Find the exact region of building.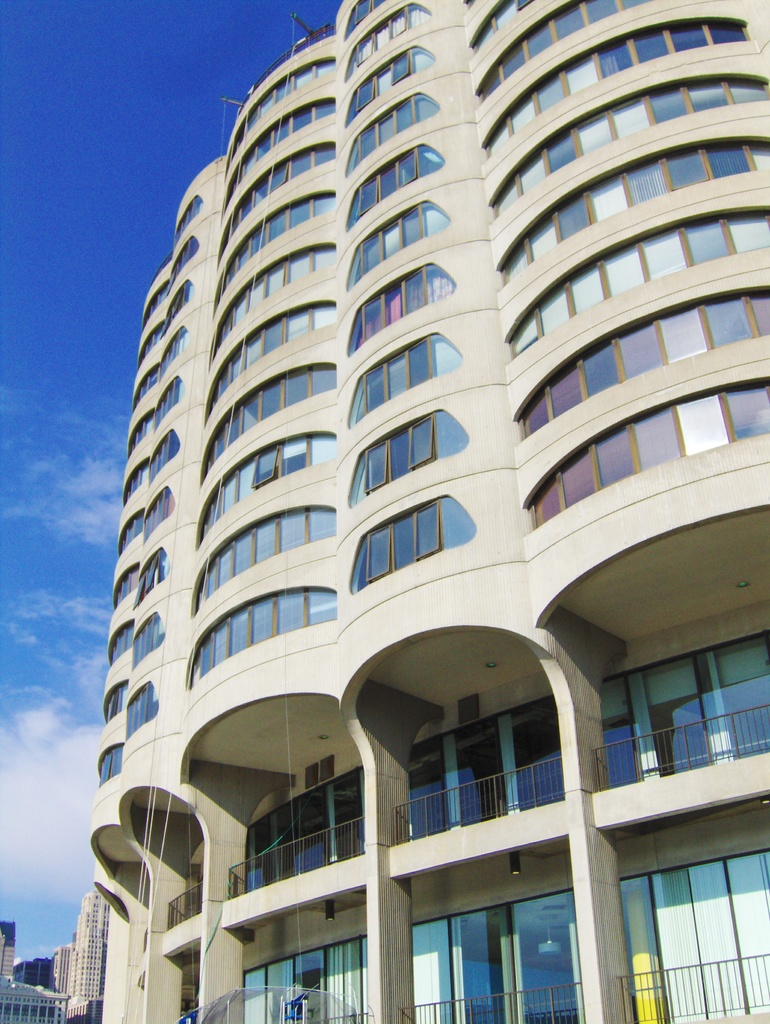
Exact region: left=88, top=0, right=769, bottom=1023.
